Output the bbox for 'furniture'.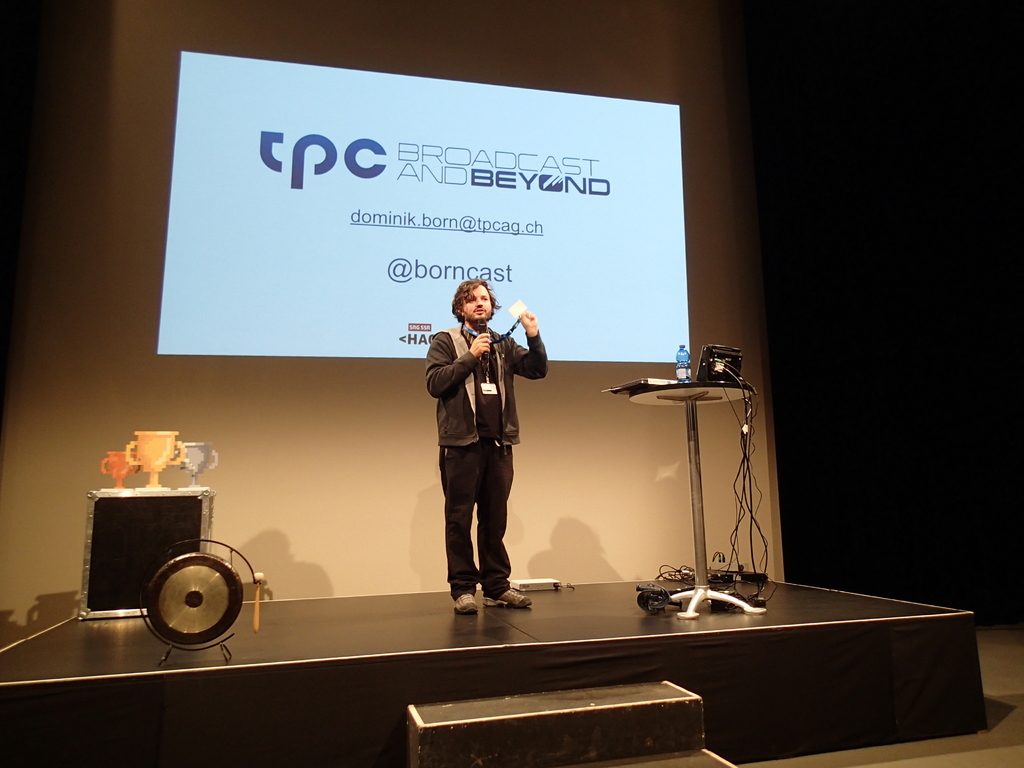
bbox=[628, 379, 769, 620].
